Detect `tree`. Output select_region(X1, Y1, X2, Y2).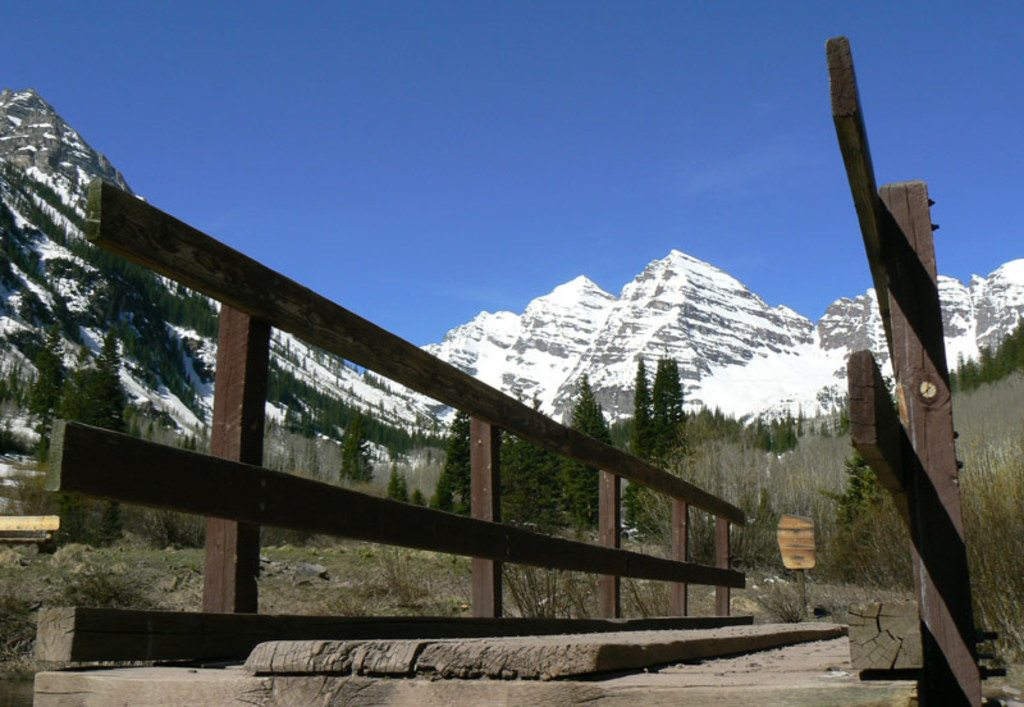
select_region(512, 400, 571, 542).
